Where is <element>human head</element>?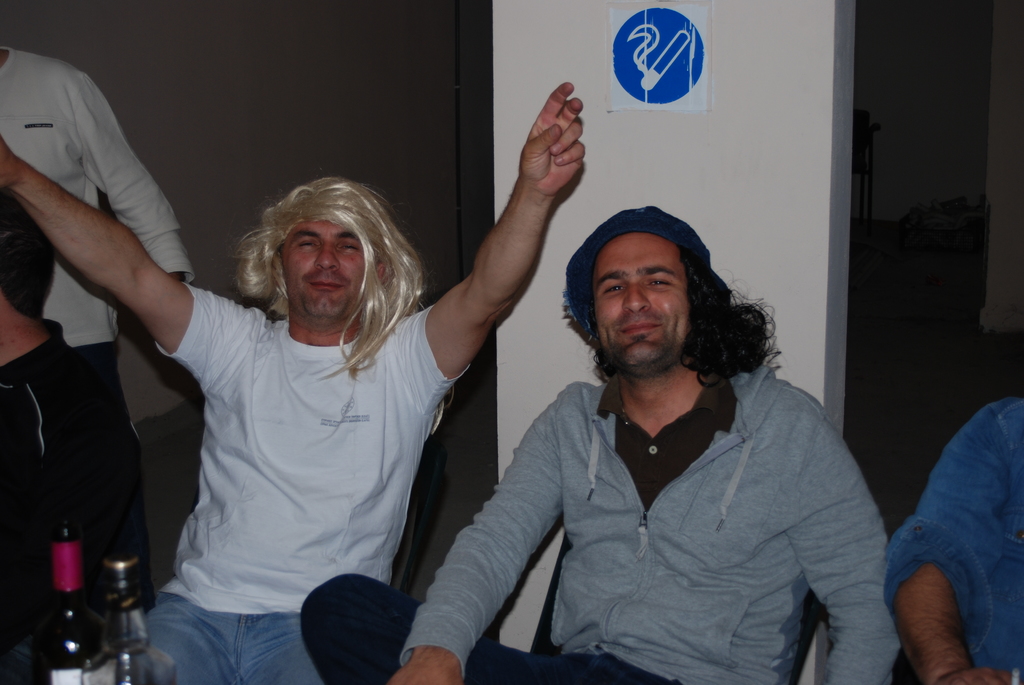
(left=0, top=189, right=54, bottom=319).
